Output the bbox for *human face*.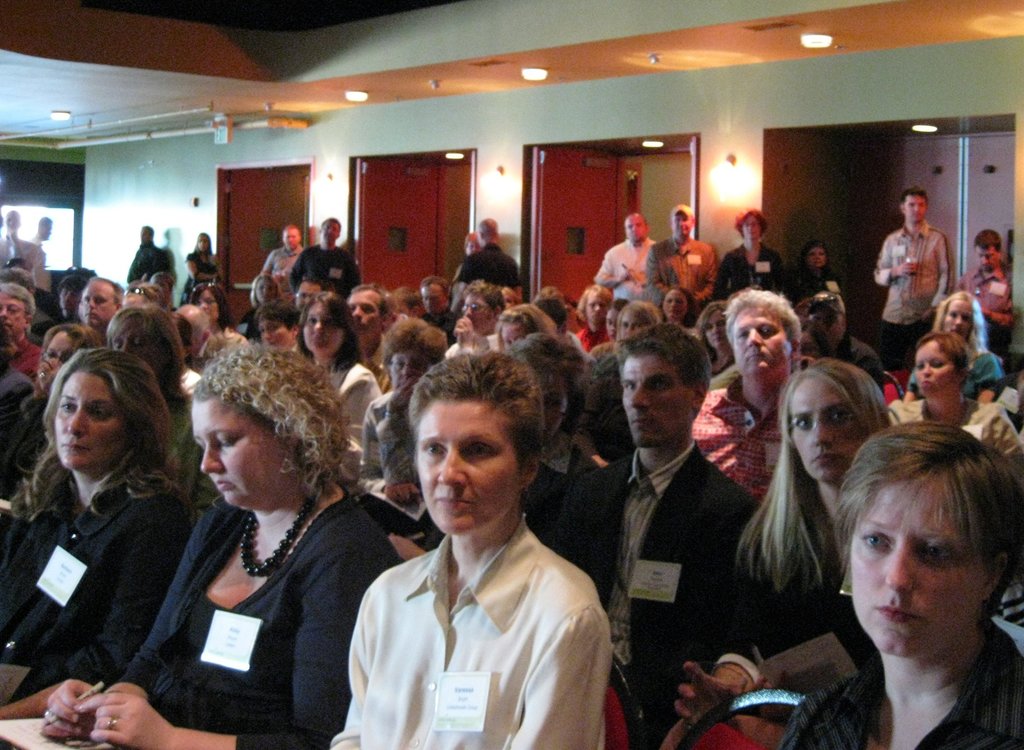
977:248:1000:264.
